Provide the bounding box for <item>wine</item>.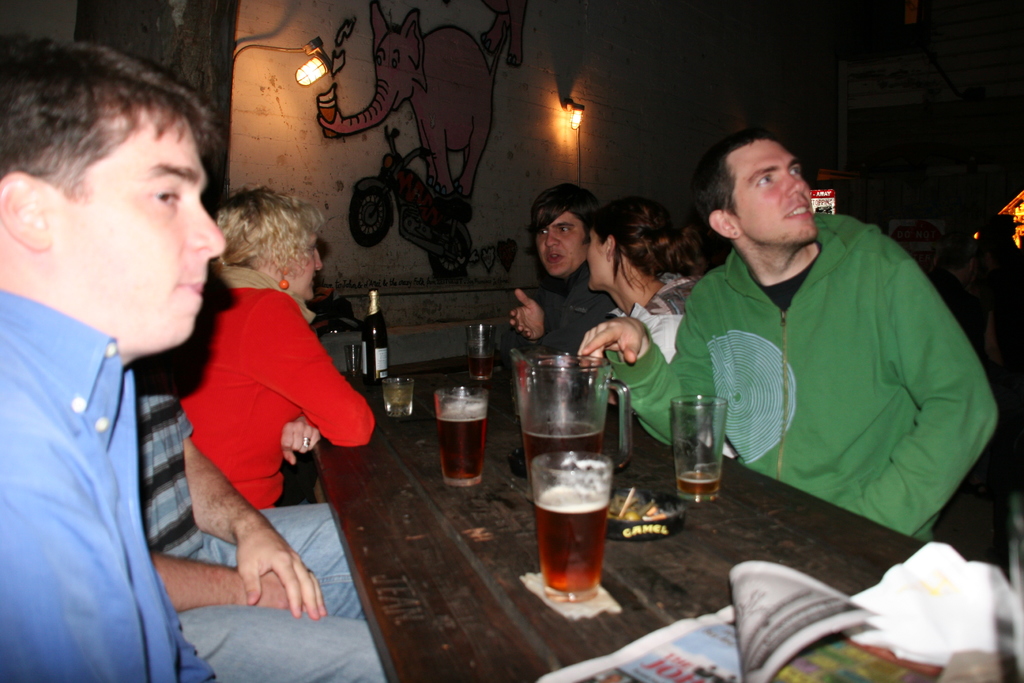
Rect(515, 416, 604, 477).
